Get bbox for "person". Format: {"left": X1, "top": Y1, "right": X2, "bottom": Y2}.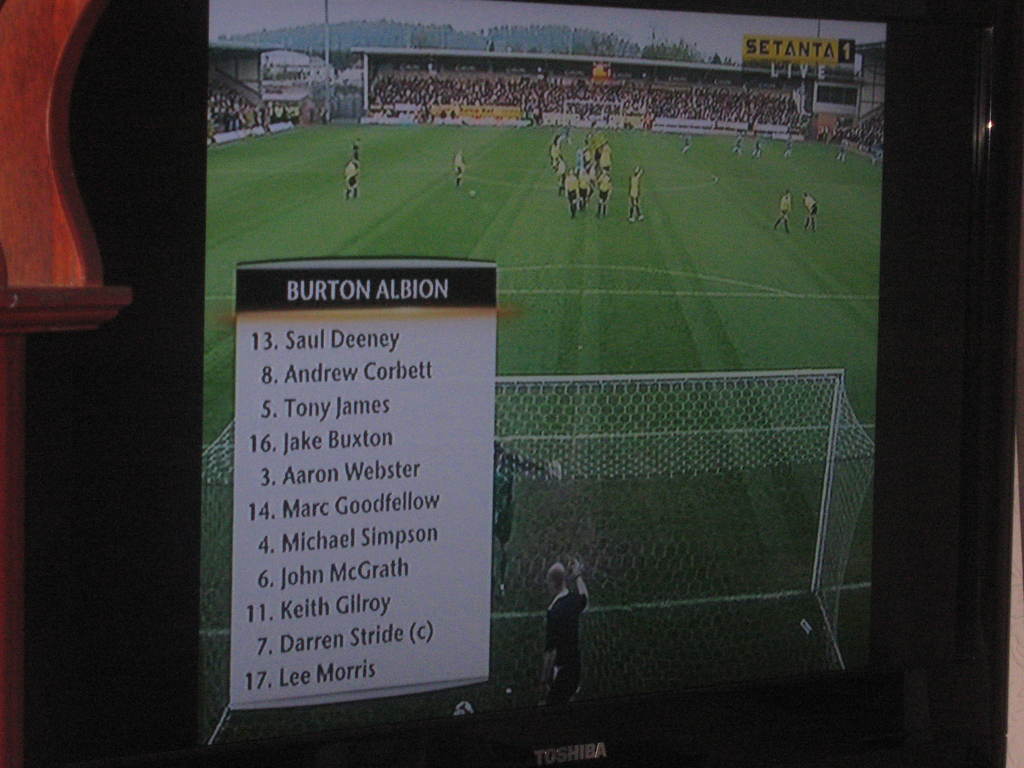
{"left": 577, "top": 167, "right": 589, "bottom": 200}.
